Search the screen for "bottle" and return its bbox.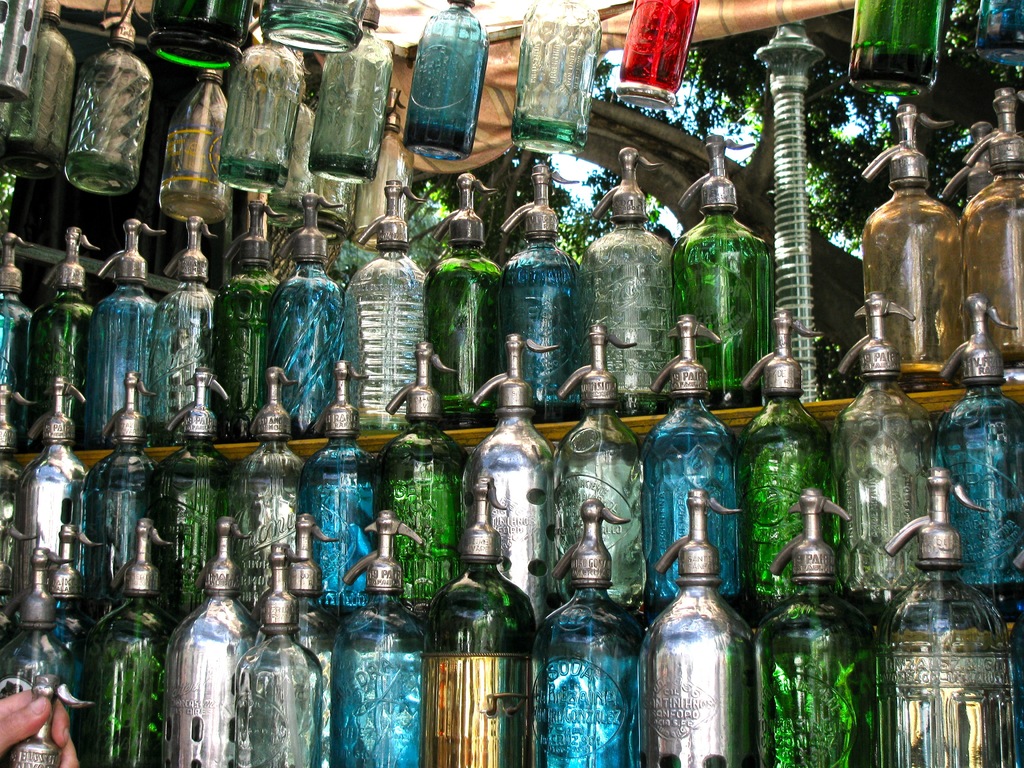
Found: rect(69, 16, 158, 187).
